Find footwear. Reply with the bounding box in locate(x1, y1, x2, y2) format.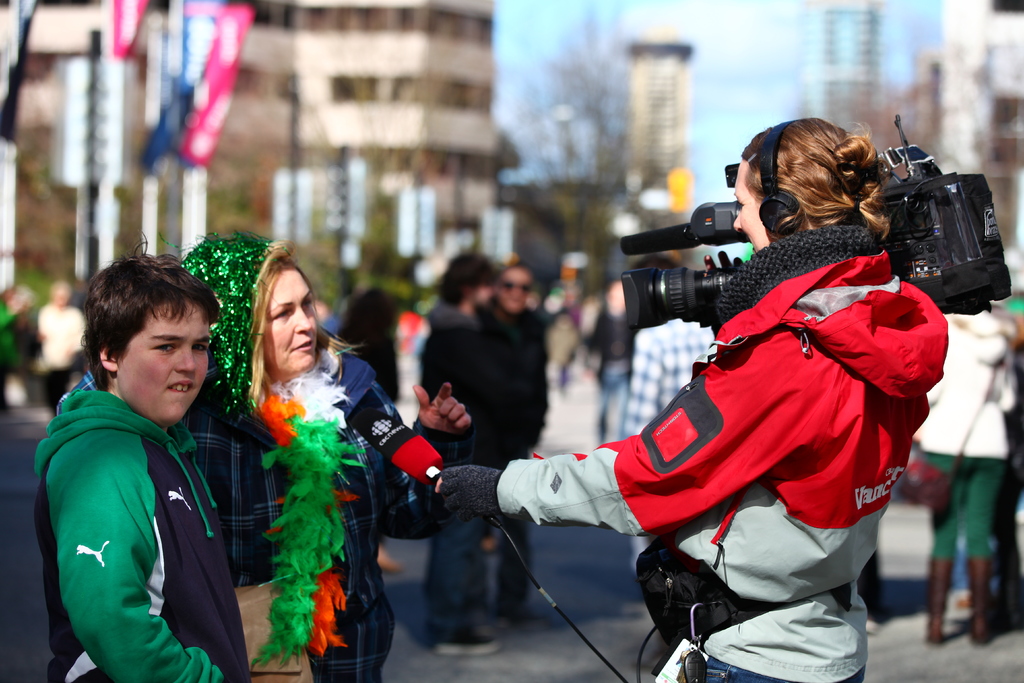
locate(435, 623, 504, 655).
